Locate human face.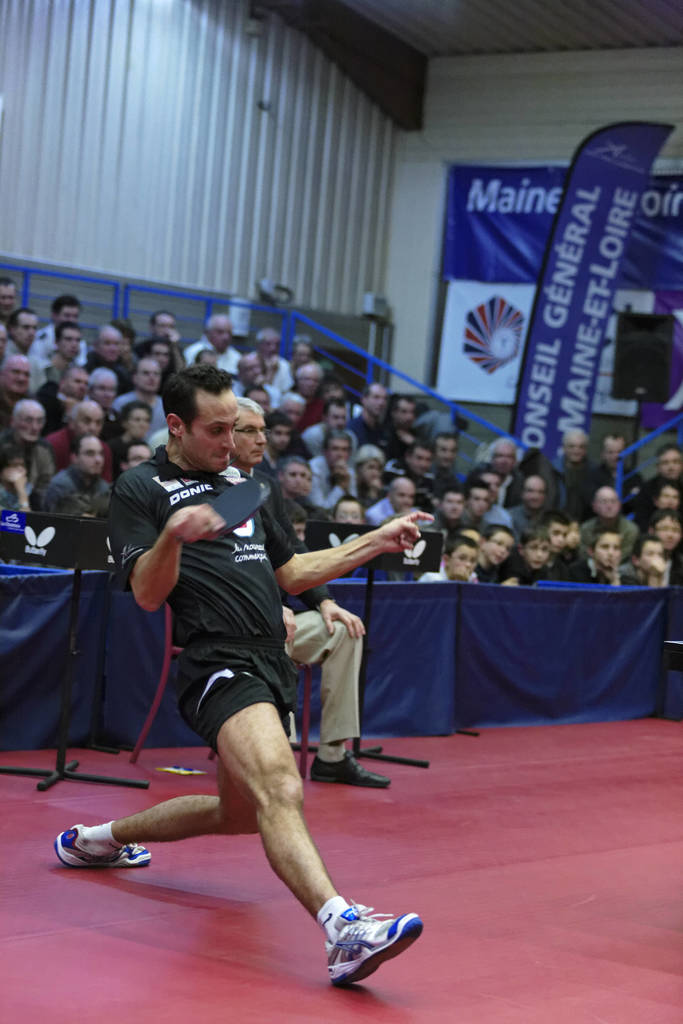
Bounding box: x1=330, y1=397, x2=349, y2=433.
